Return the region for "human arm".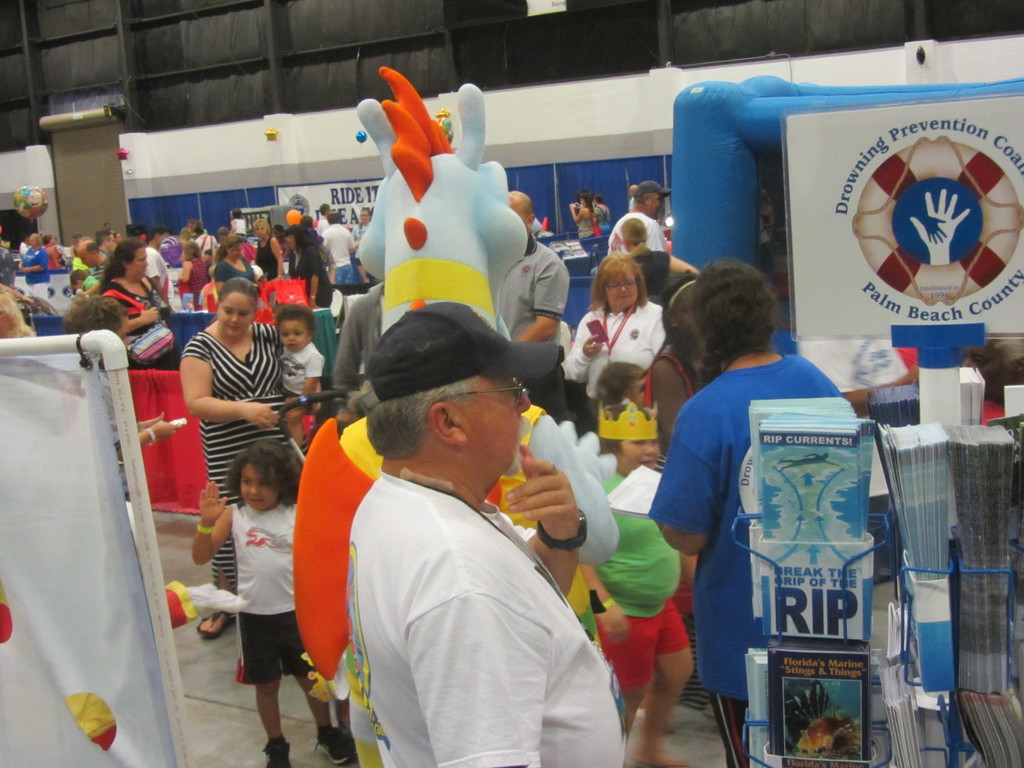
BBox(504, 442, 583, 595).
